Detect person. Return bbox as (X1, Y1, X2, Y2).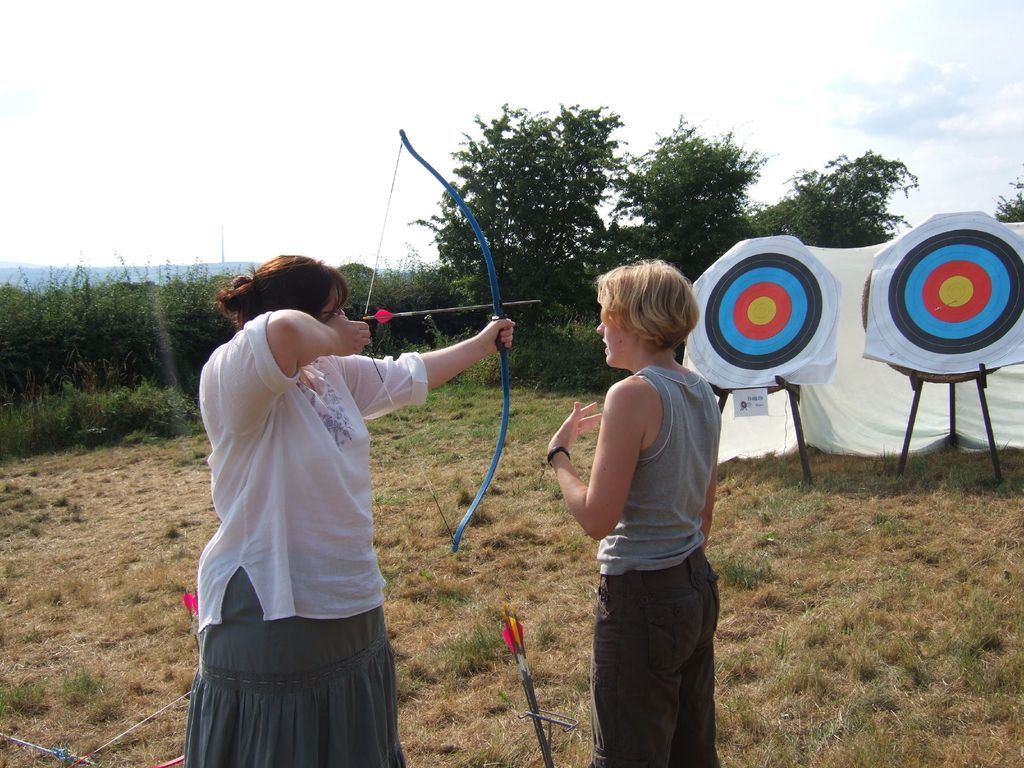
(191, 246, 518, 767).
